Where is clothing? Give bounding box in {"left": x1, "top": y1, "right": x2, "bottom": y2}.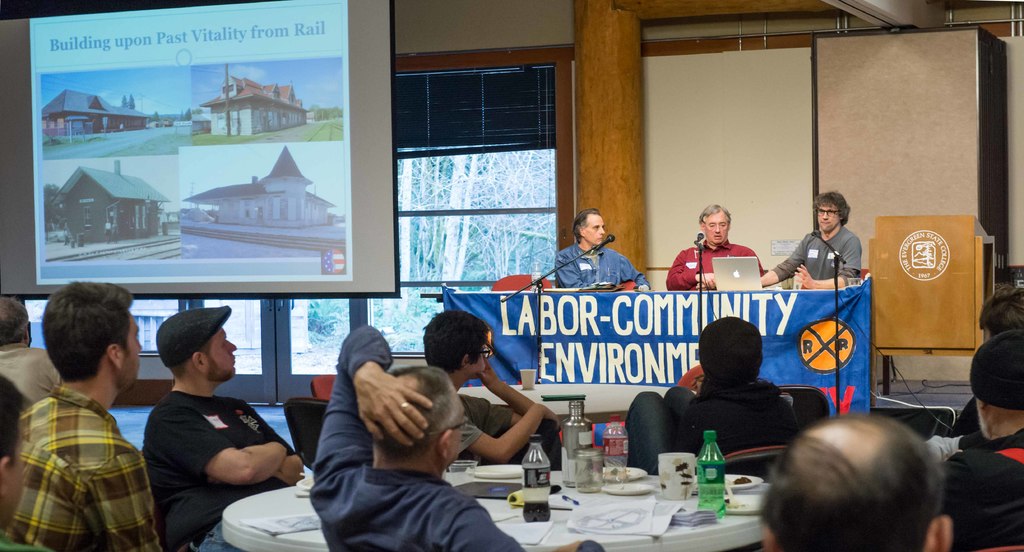
{"left": 622, "top": 372, "right": 798, "bottom": 480}.
